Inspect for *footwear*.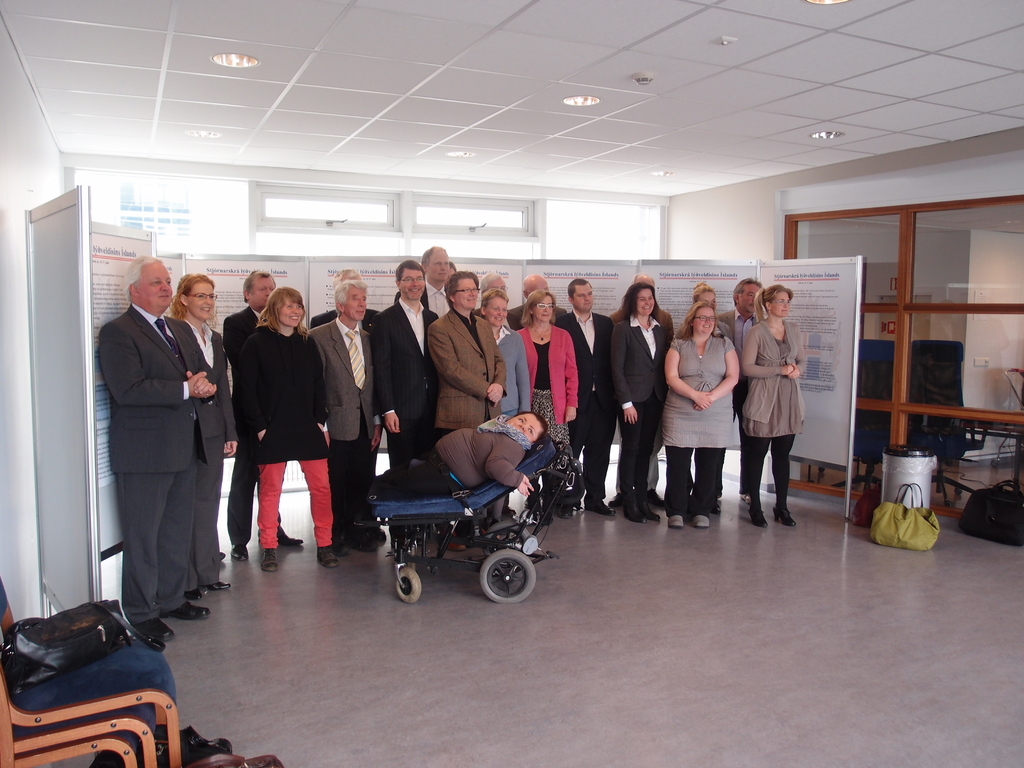
Inspection: bbox(747, 508, 767, 526).
